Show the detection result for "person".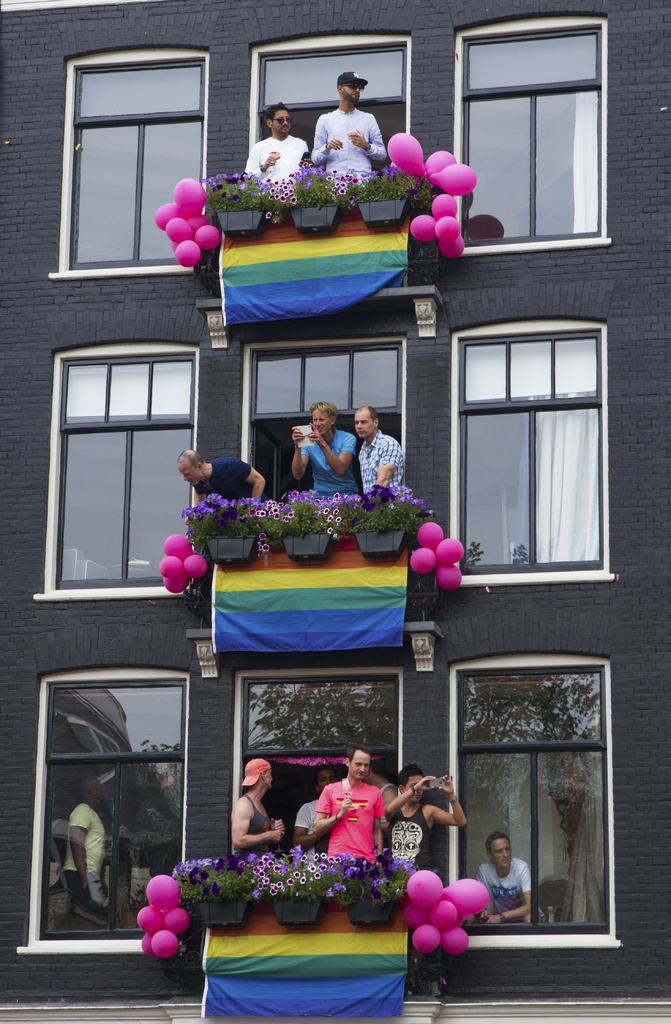
x1=177, y1=452, x2=270, y2=502.
